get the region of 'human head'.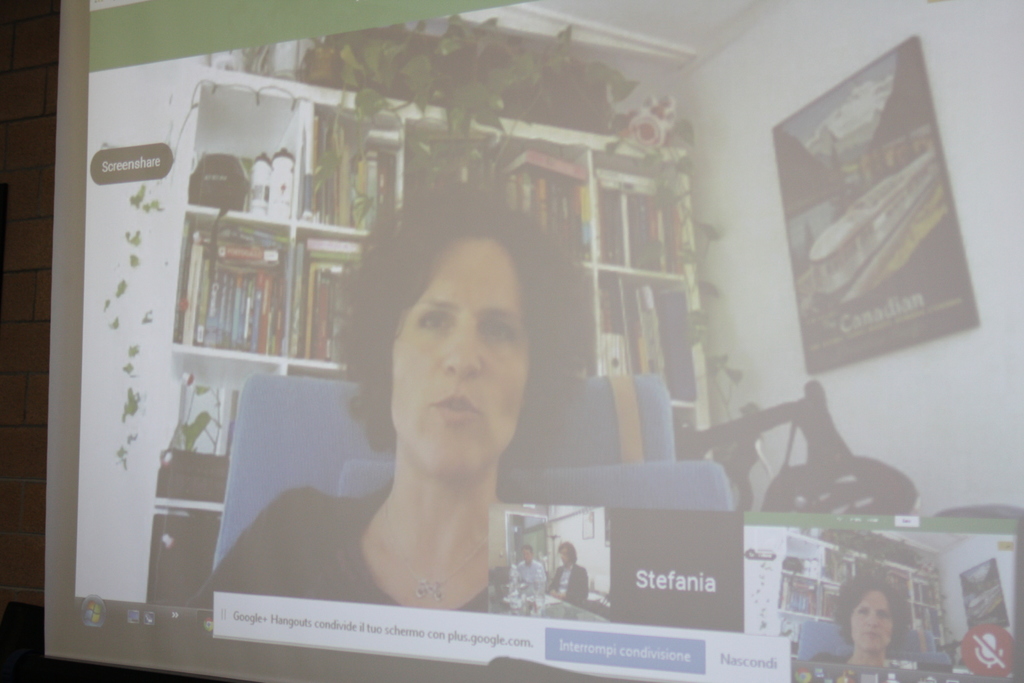
box=[378, 219, 547, 460].
